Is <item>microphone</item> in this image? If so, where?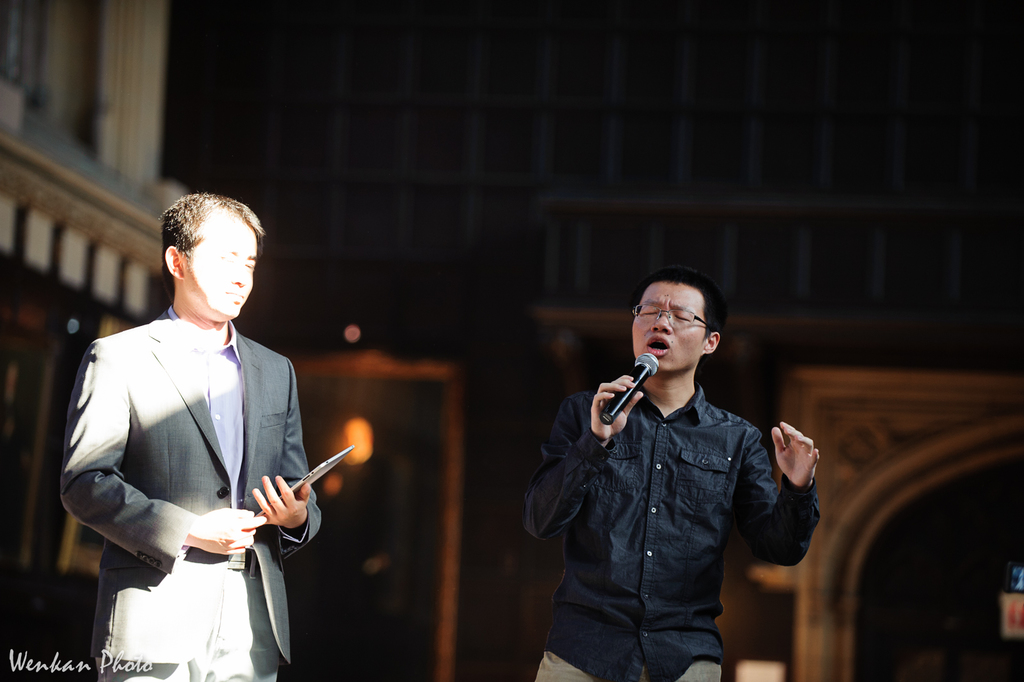
Yes, at [x1=598, y1=351, x2=657, y2=425].
